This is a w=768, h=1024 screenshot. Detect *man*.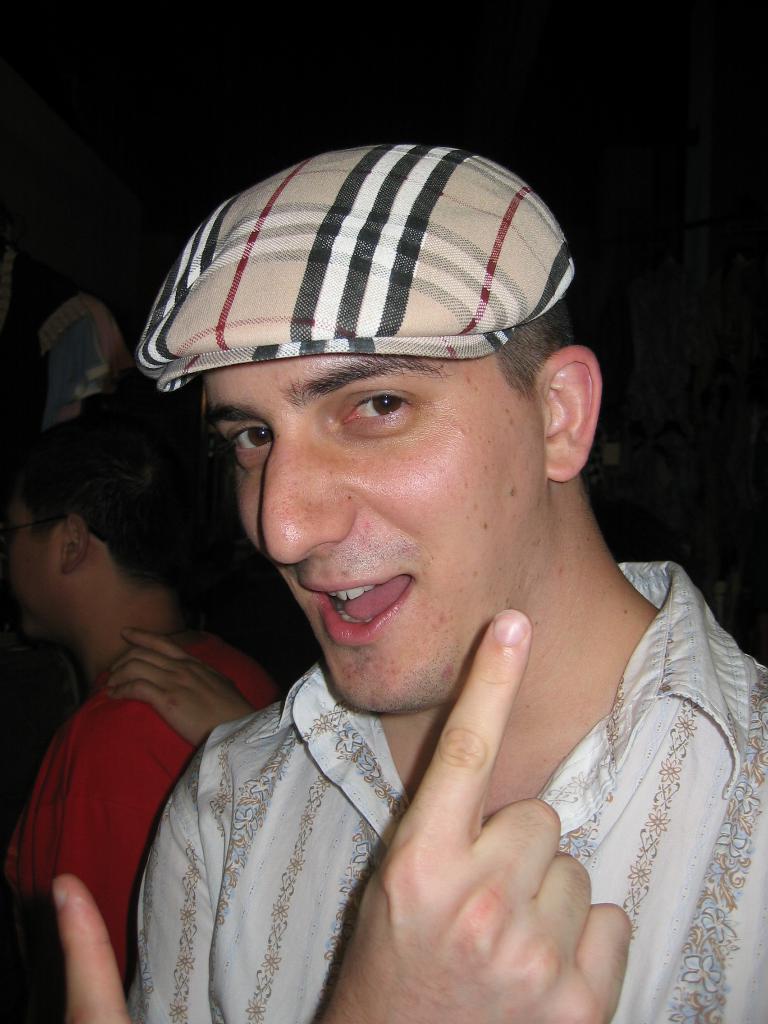
select_region(40, 241, 124, 410).
